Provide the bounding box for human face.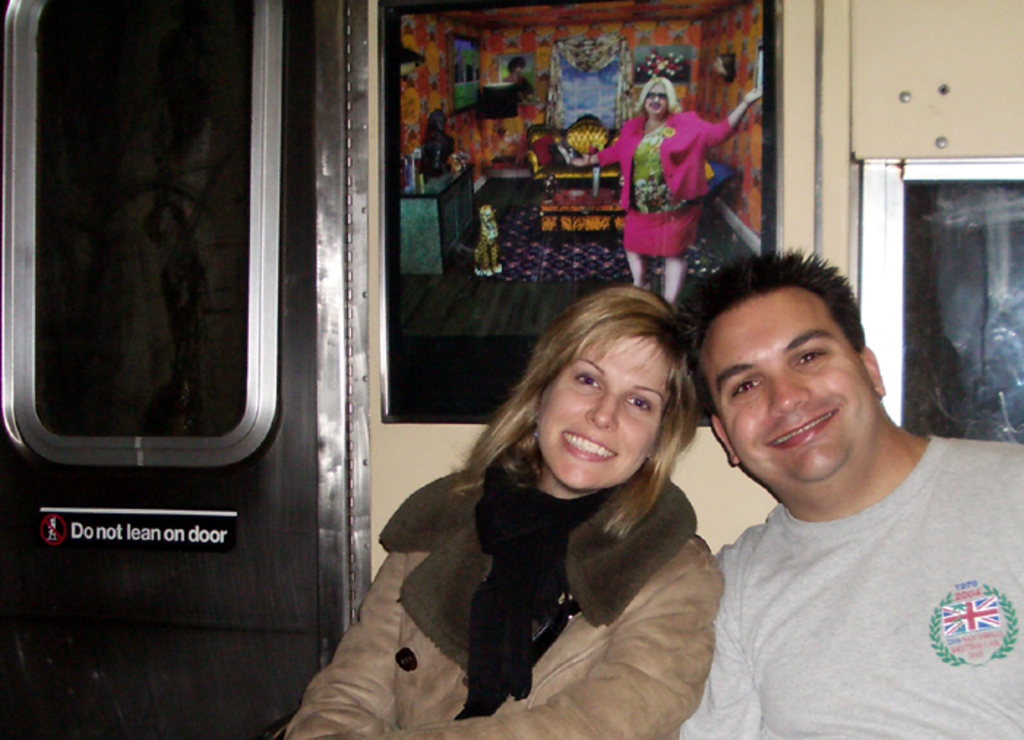
<bbox>644, 76, 667, 117</bbox>.
